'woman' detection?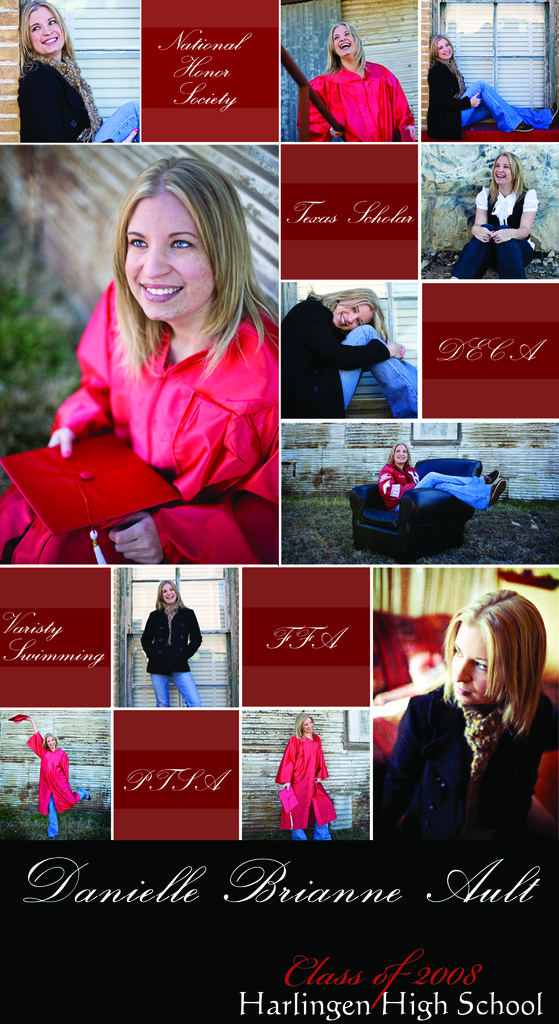
(380,435,517,528)
